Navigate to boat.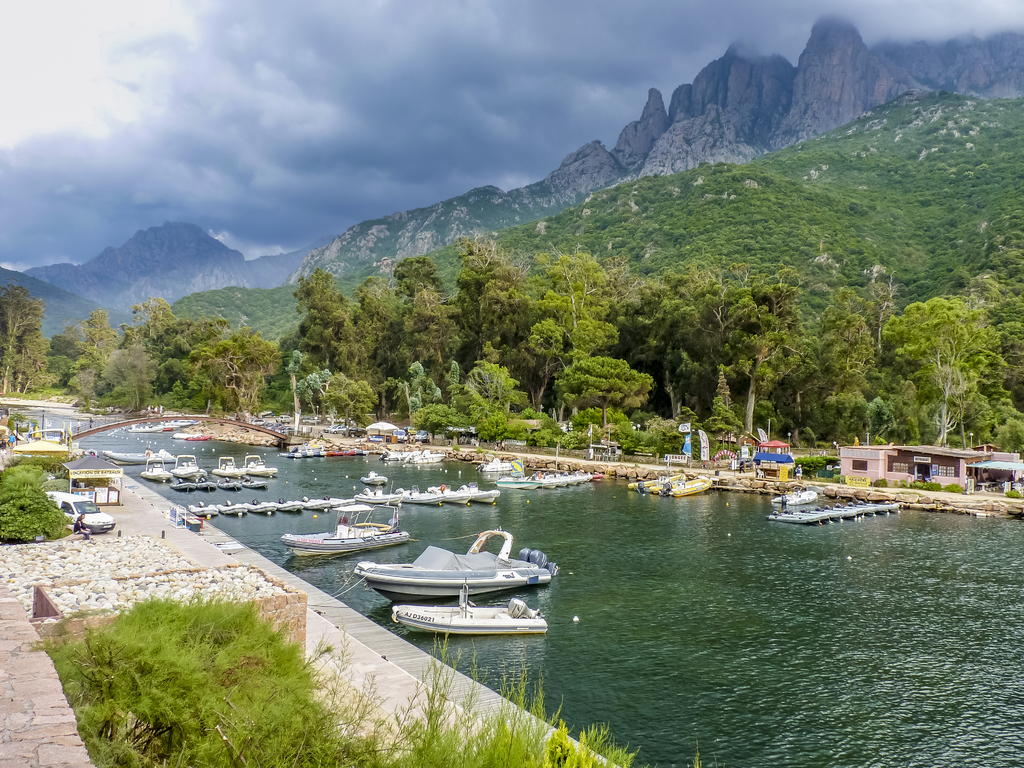
Navigation target: rect(301, 493, 356, 505).
